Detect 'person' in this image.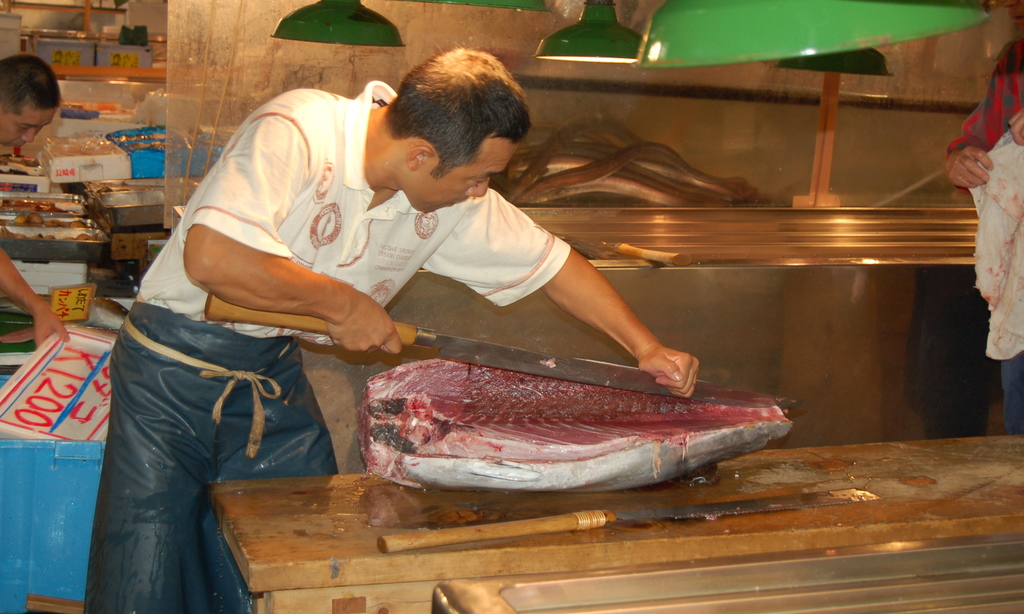
Detection: detection(942, 0, 1023, 437).
